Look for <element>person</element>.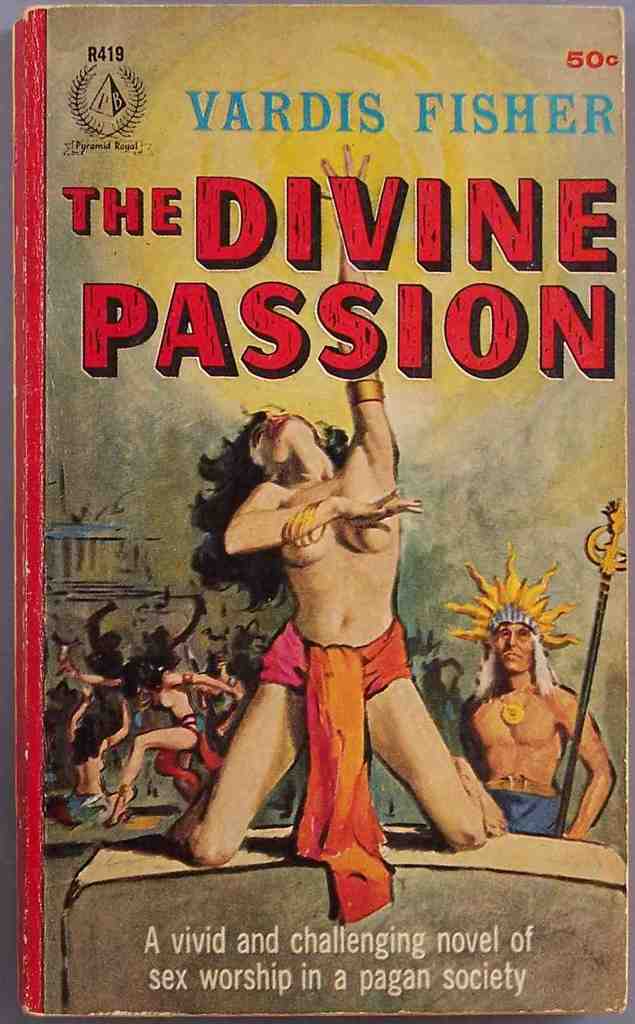
Found: Rect(162, 145, 486, 879).
